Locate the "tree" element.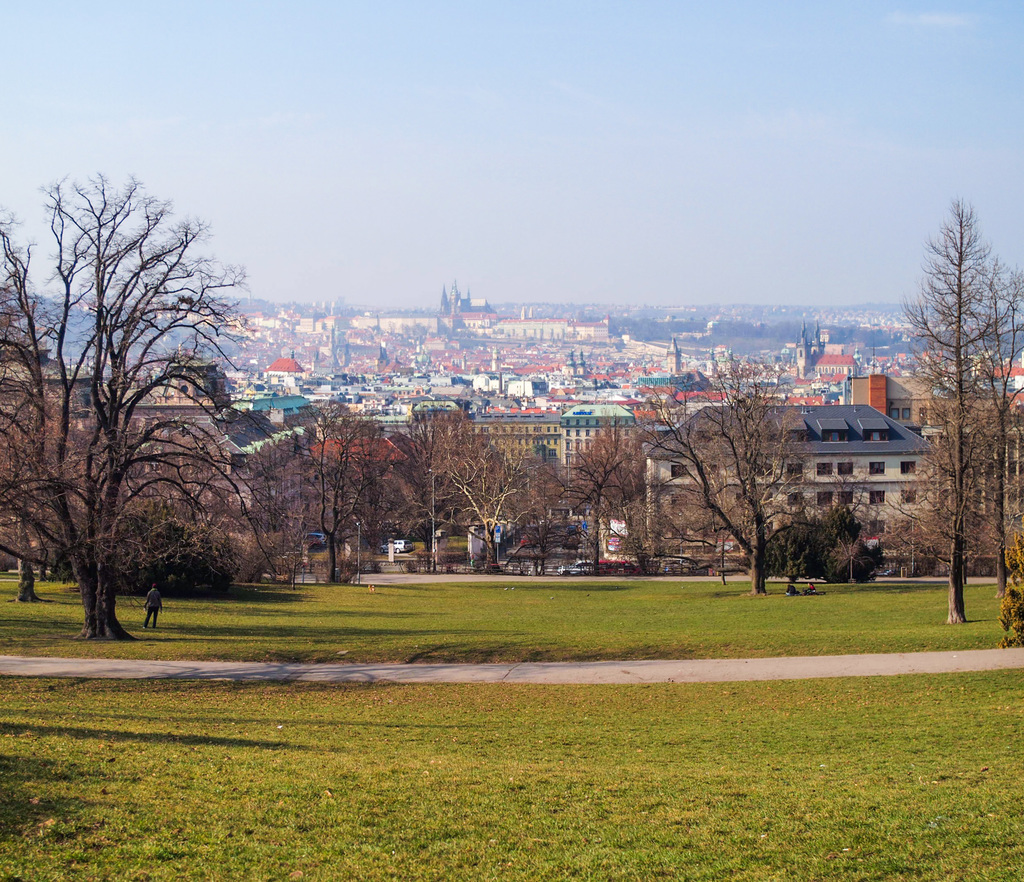
Element bbox: 266 405 389 580.
